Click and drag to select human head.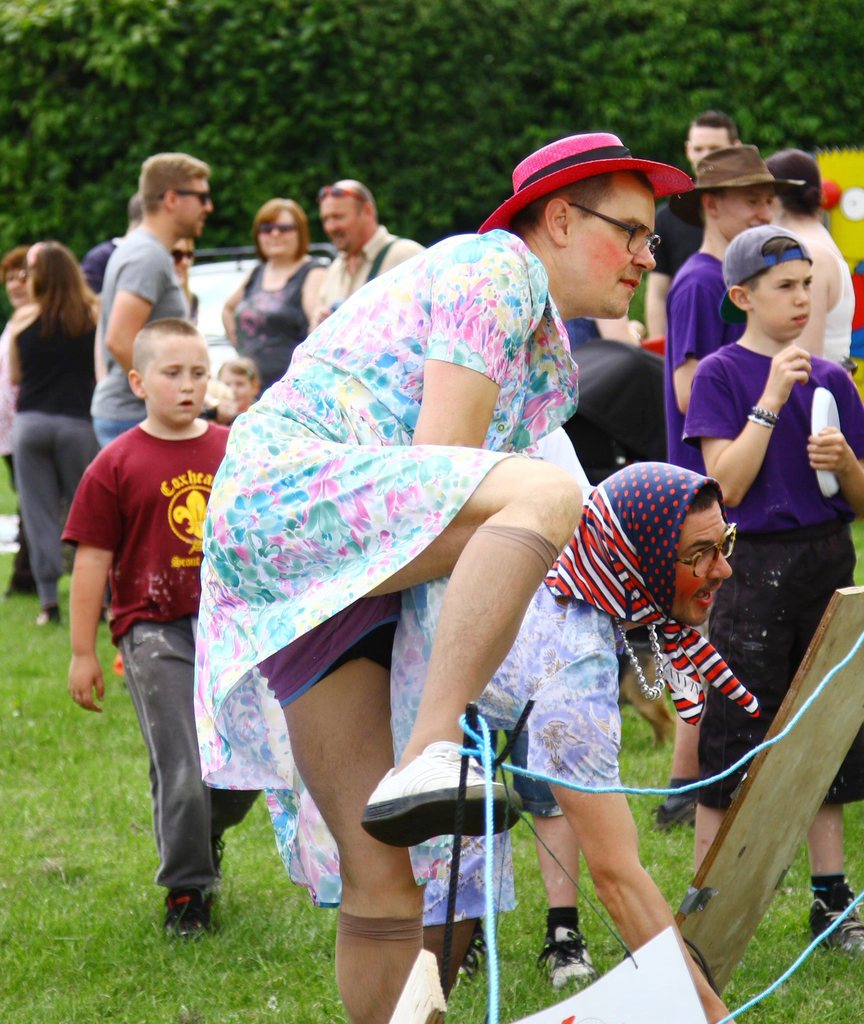
Selection: box(591, 455, 736, 623).
